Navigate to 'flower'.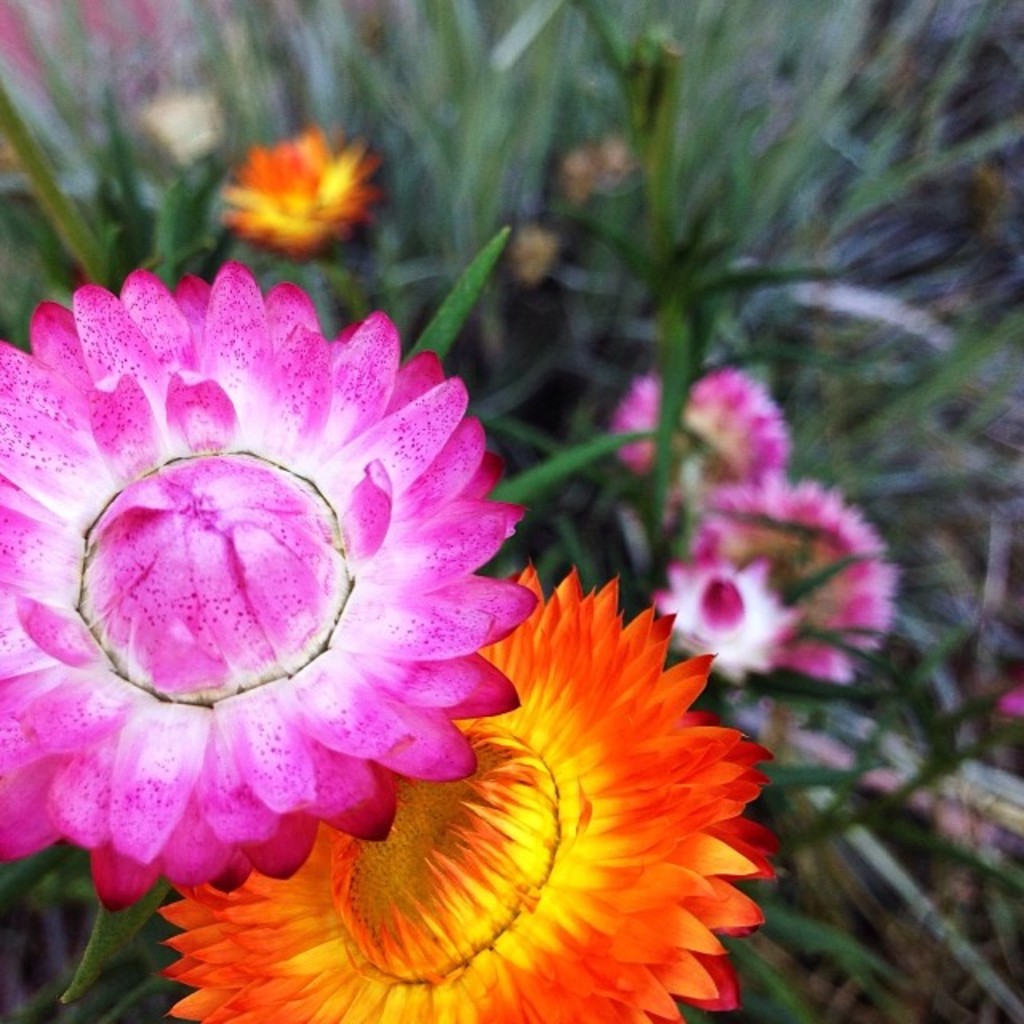
Navigation target: {"x1": 614, "y1": 368, "x2": 784, "y2": 502}.
